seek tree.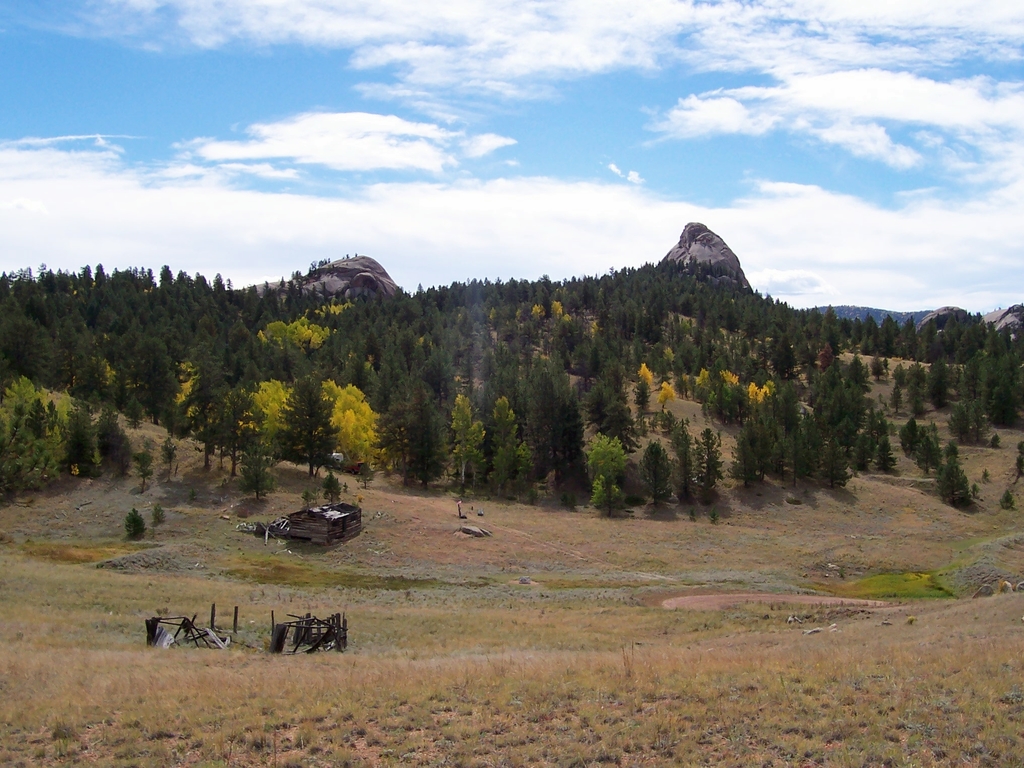
bbox=(412, 351, 456, 394).
